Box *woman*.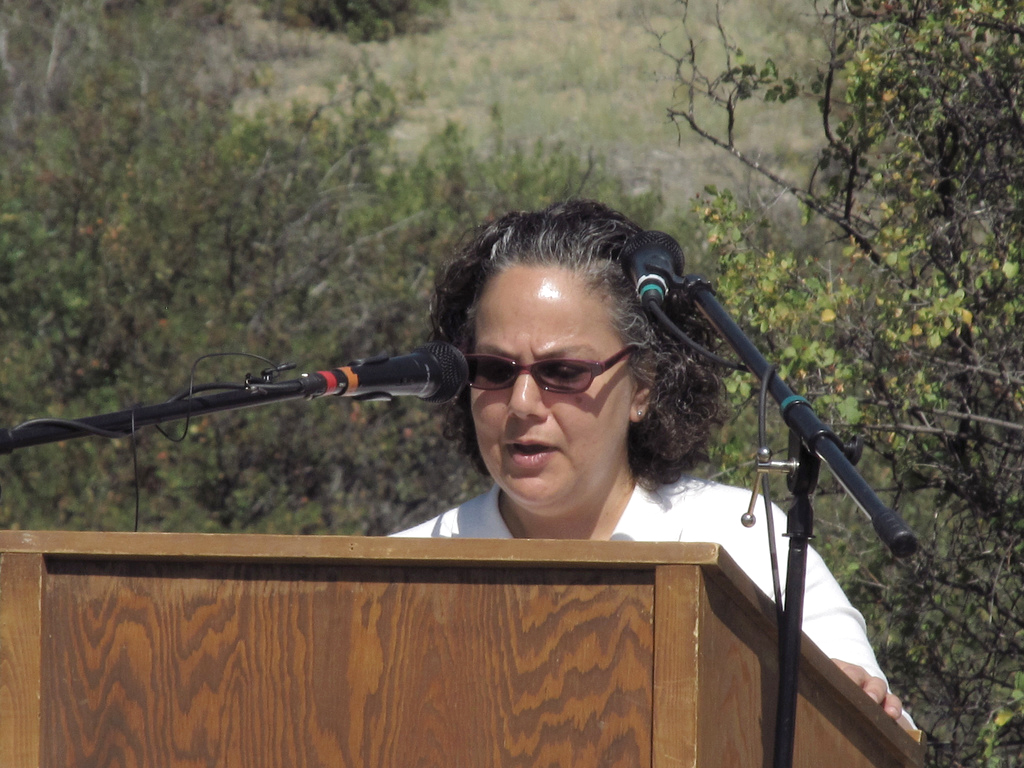
left=384, top=193, right=923, bottom=744.
